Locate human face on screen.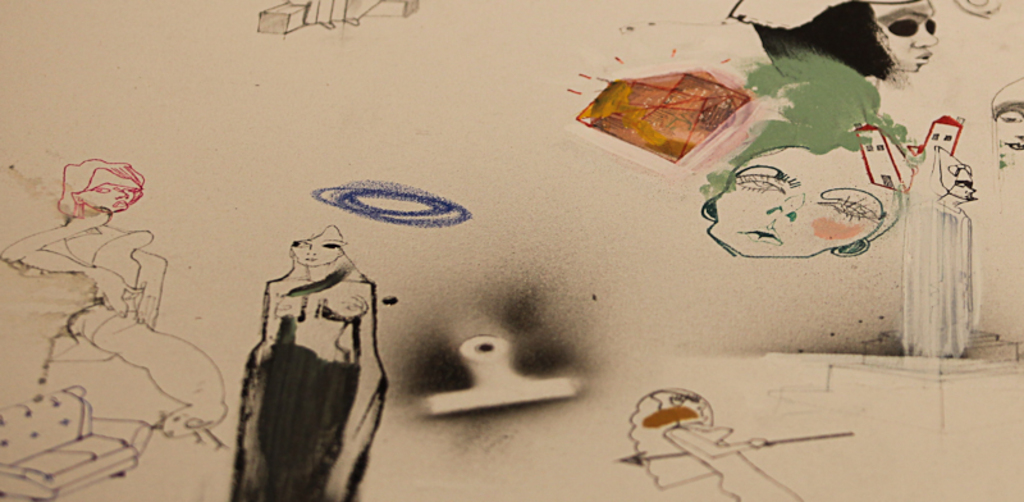
On screen at detection(997, 105, 1023, 161).
